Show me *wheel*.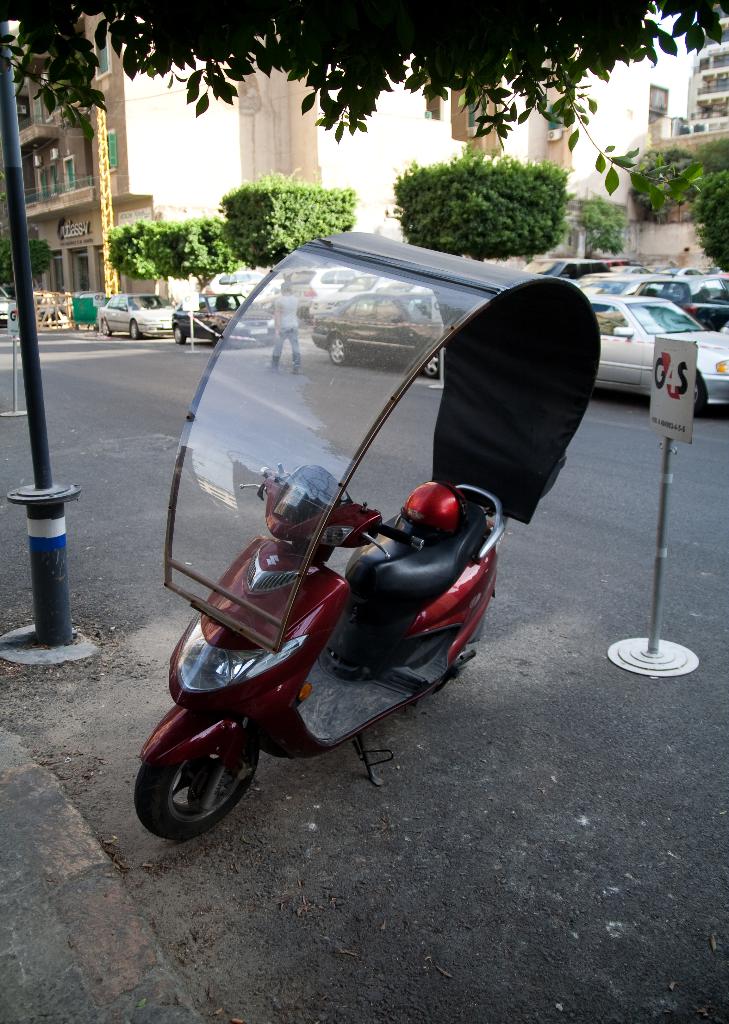
*wheel* is here: x1=693 y1=377 x2=705 y2=412.
